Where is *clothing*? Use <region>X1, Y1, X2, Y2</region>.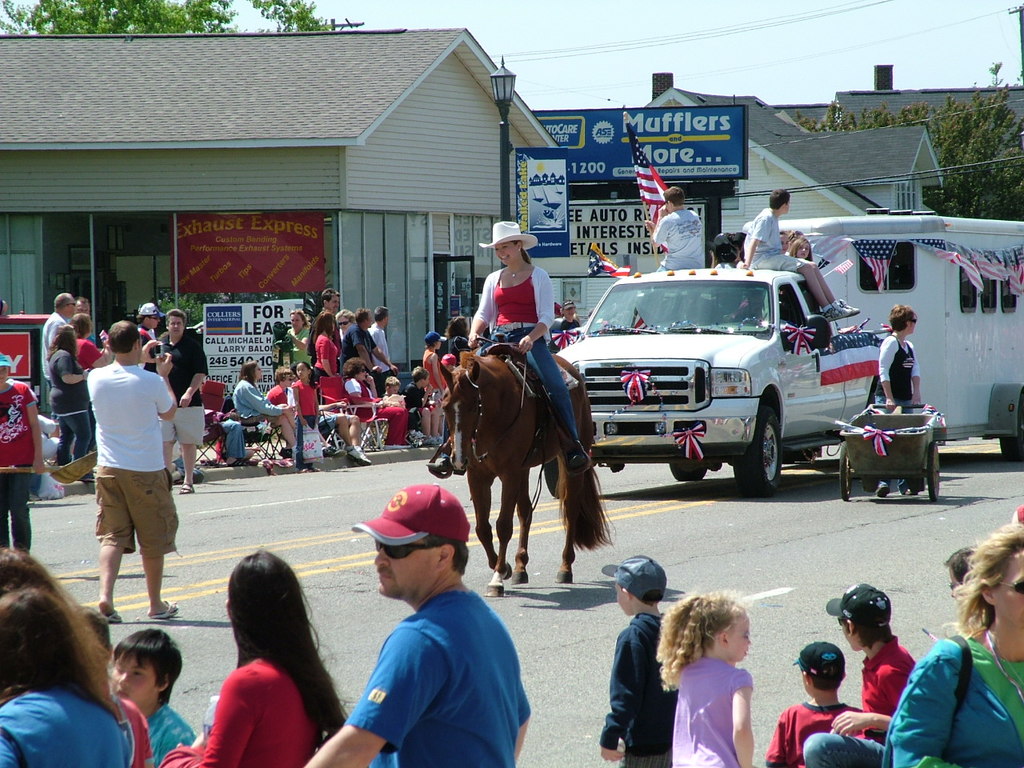
<region>75, 338, 101, 371</region>.
